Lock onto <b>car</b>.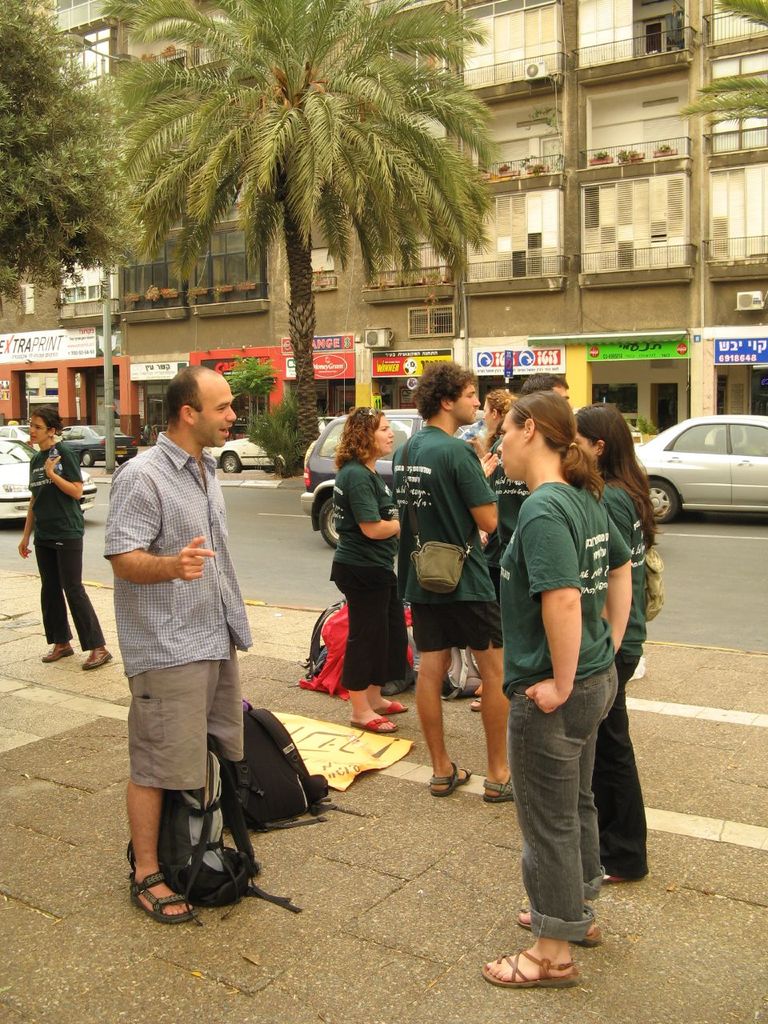
Locked: <bbox>0, 424, 88, 522</bbox>.
